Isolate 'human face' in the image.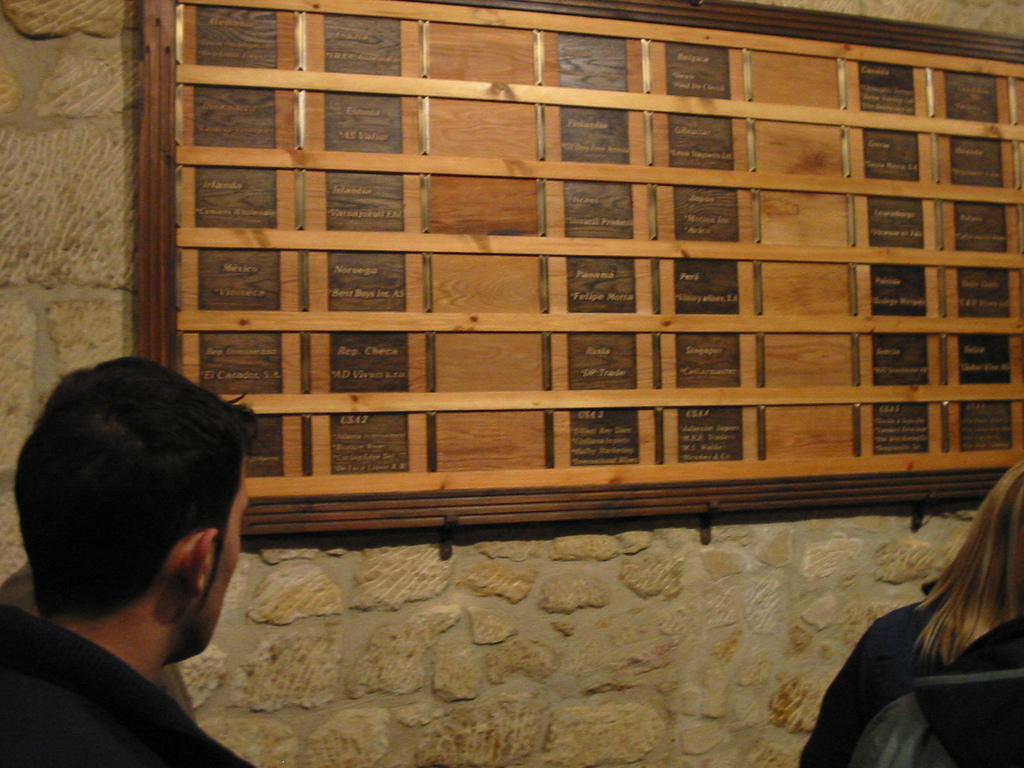
Isolated region: <bbox>206, 463, 251, 652</bbox>.
